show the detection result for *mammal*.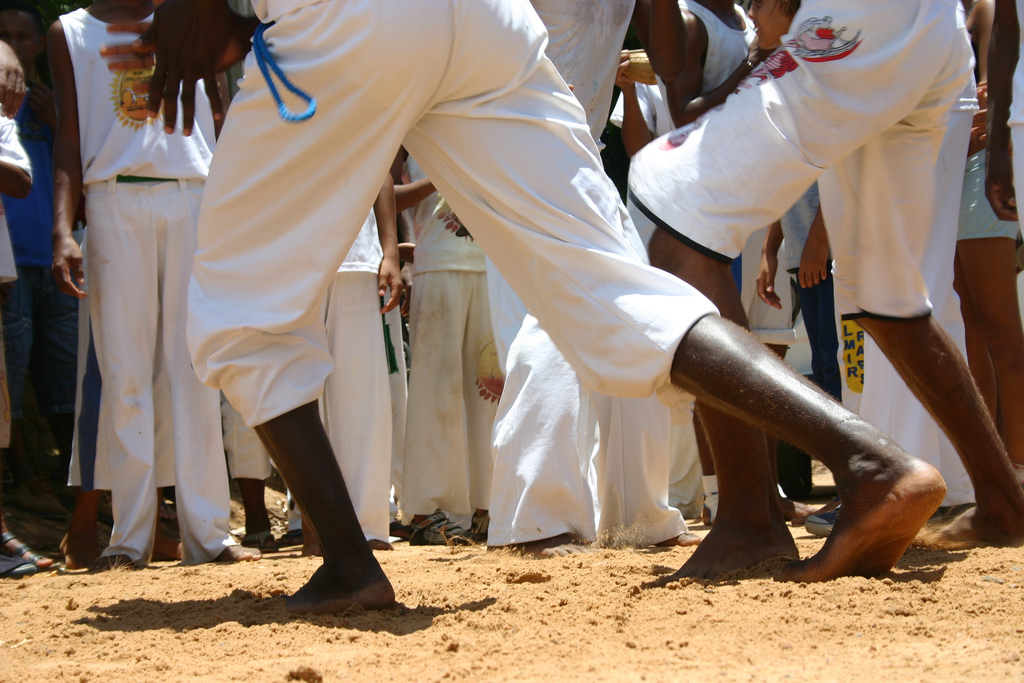
[x1=956, y1=0, x2=1023, y2=483].
